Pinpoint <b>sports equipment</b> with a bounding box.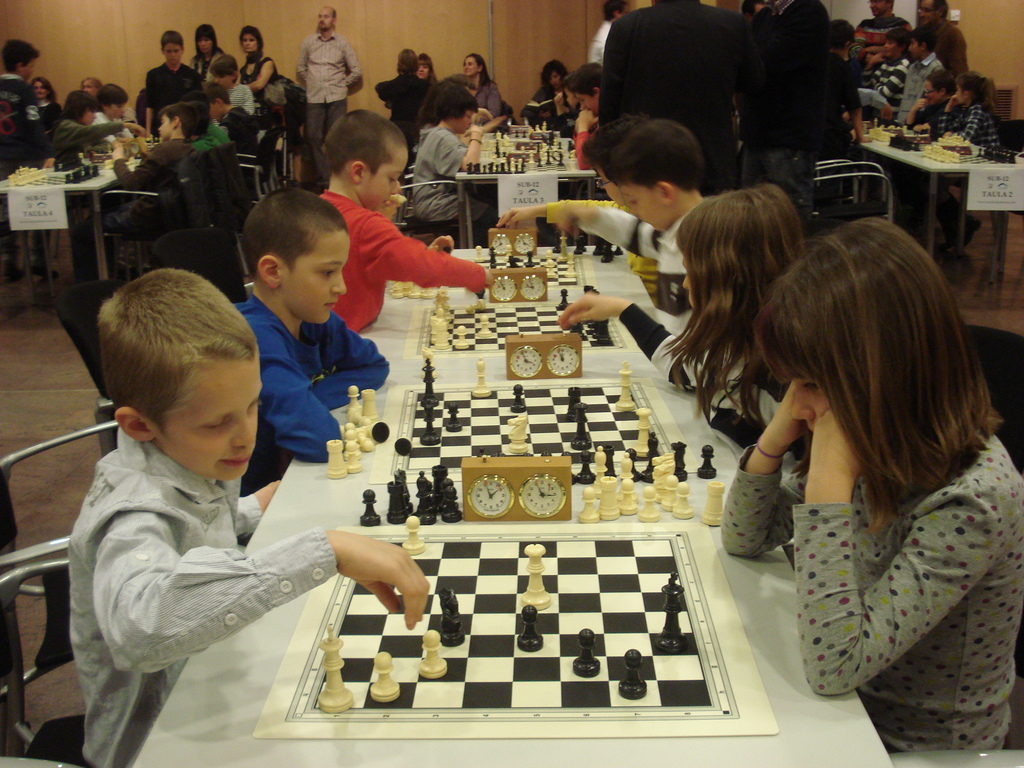
select_region(461, 151, 529, 178).
